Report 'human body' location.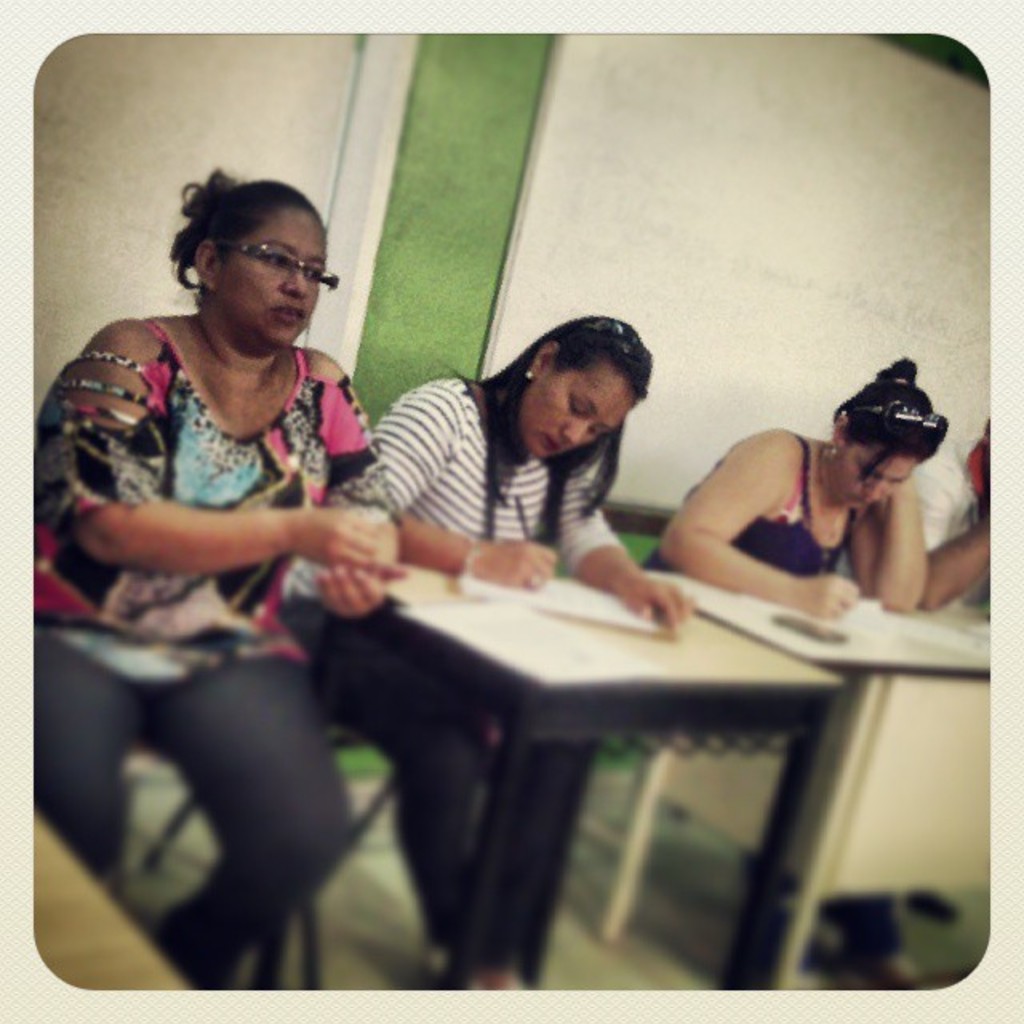
Report: (x1=53, y1=186, x2=462, y2=1005).
